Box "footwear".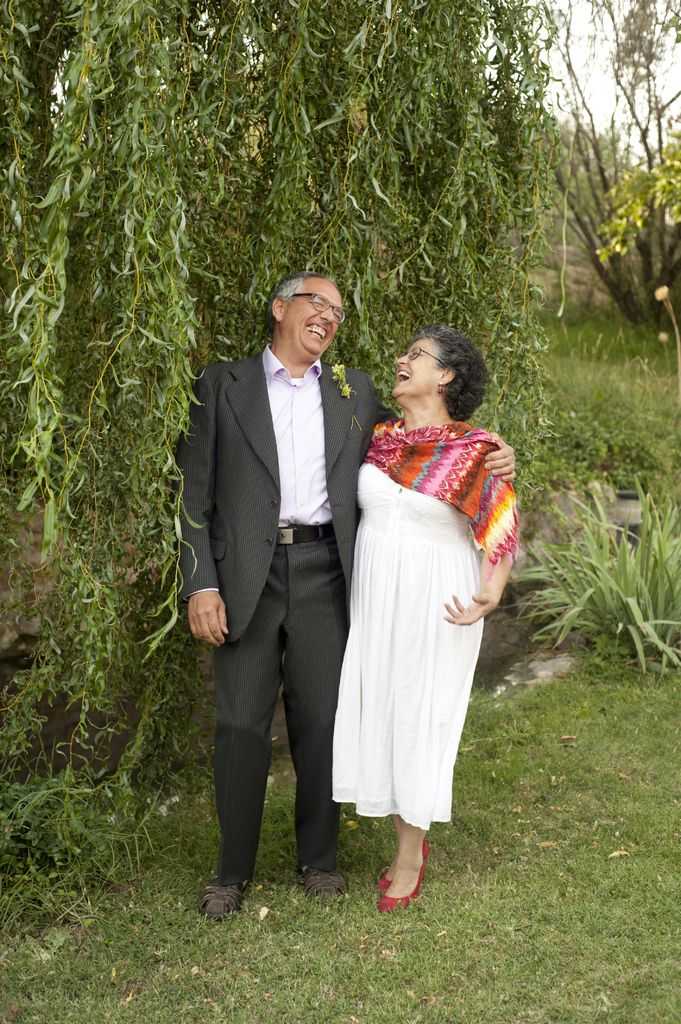
<bbox>373, 855, 423, 916</bbox>.
